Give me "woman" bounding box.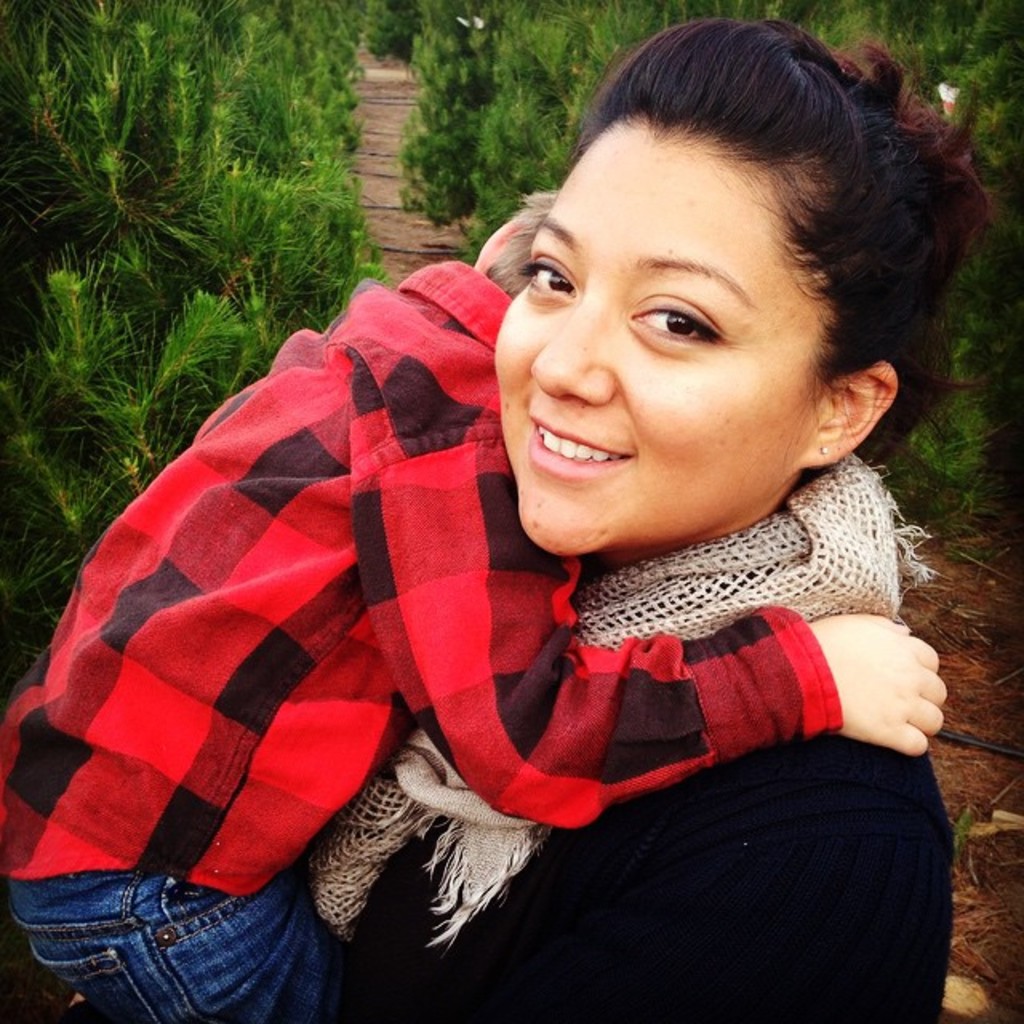
rect(38, 48, 952, 1023).
